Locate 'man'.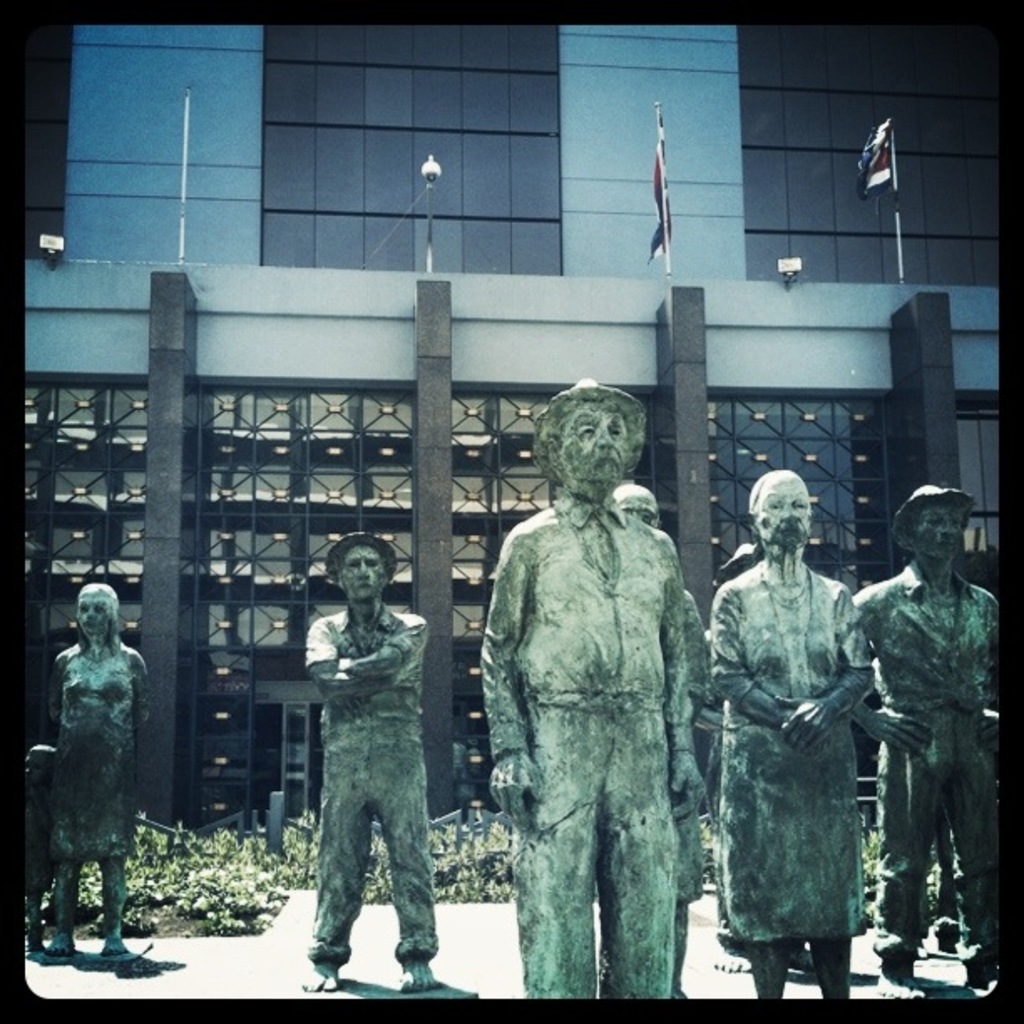
Bounding box: {"left": 850, "top": 495, "right": 994, "bottom": 1001}.
